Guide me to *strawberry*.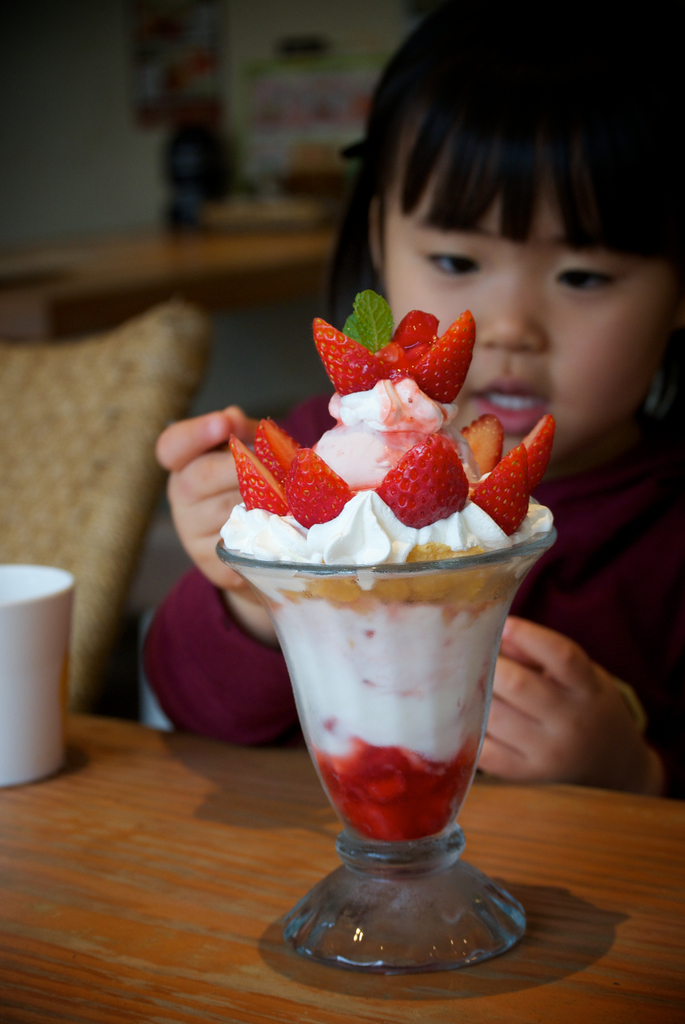
Guidance: (x1=280, y1=445, x2=354, y2=531).
